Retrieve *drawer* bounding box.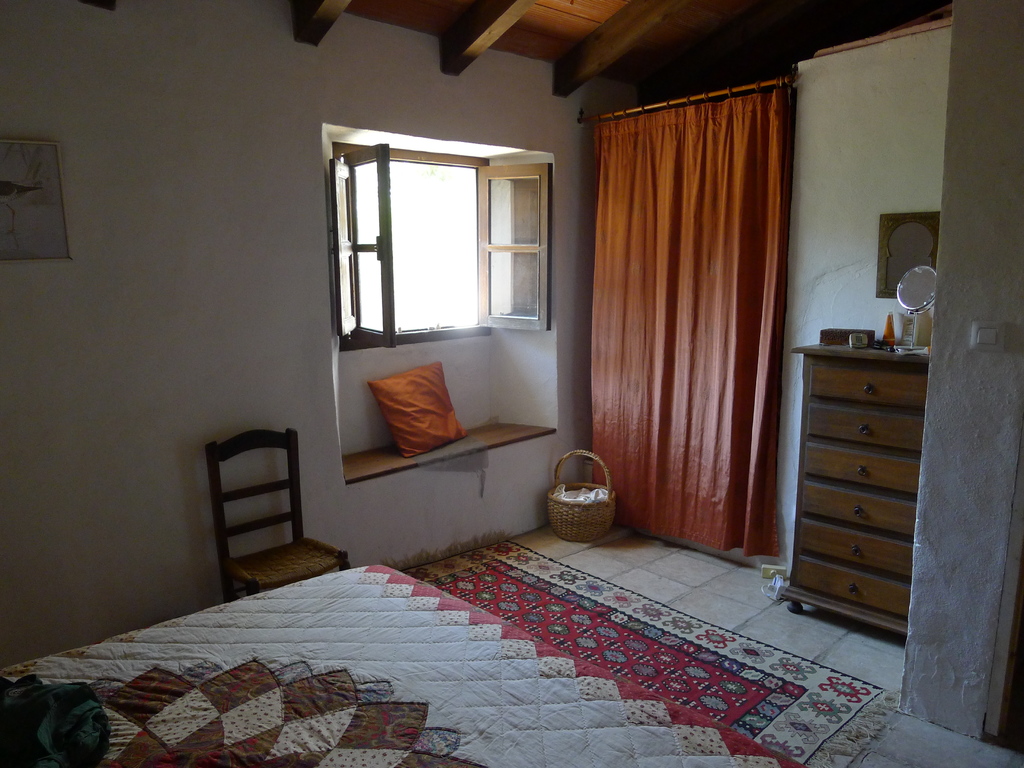
Bounding box: crop(811, 369, 930, 410).
